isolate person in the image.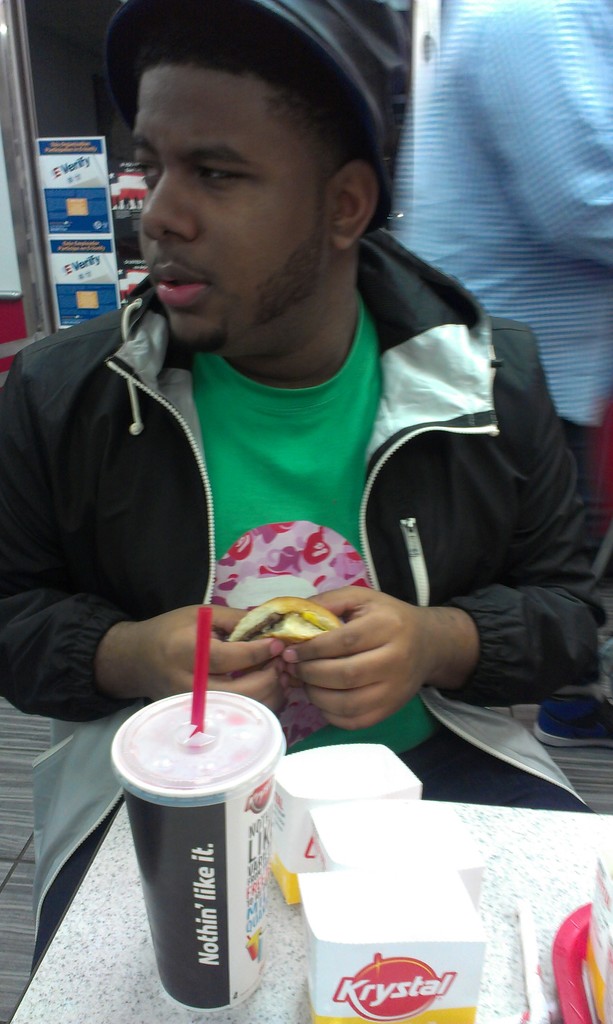
Isolated region: 35 44 526 834.
